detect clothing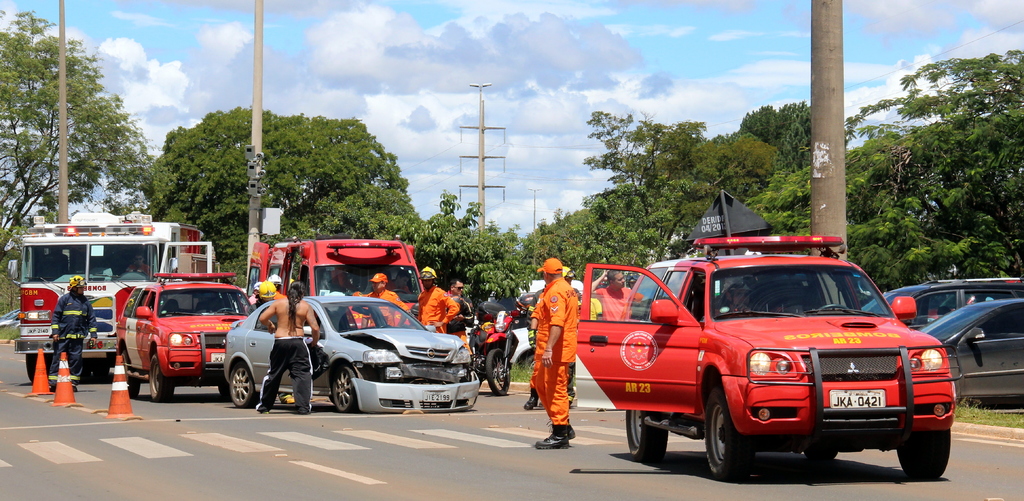
x1=49 y1=287 x2=104 y2=388
